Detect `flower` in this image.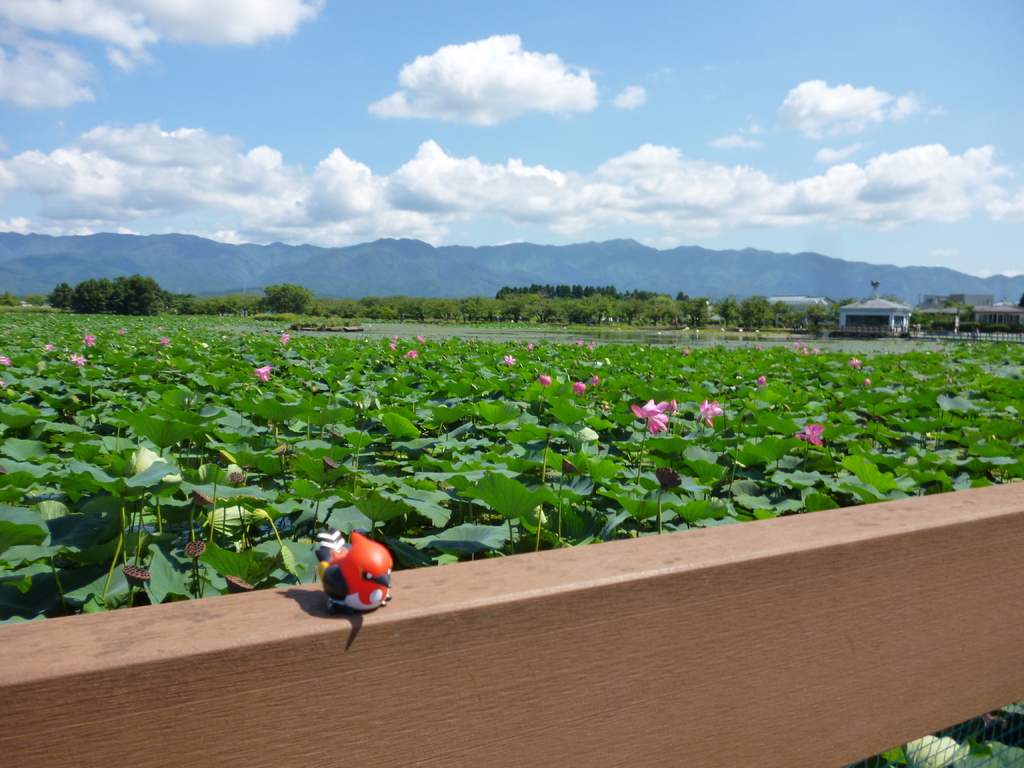
Detection: <region>694, 397, 732, 428</region>.
